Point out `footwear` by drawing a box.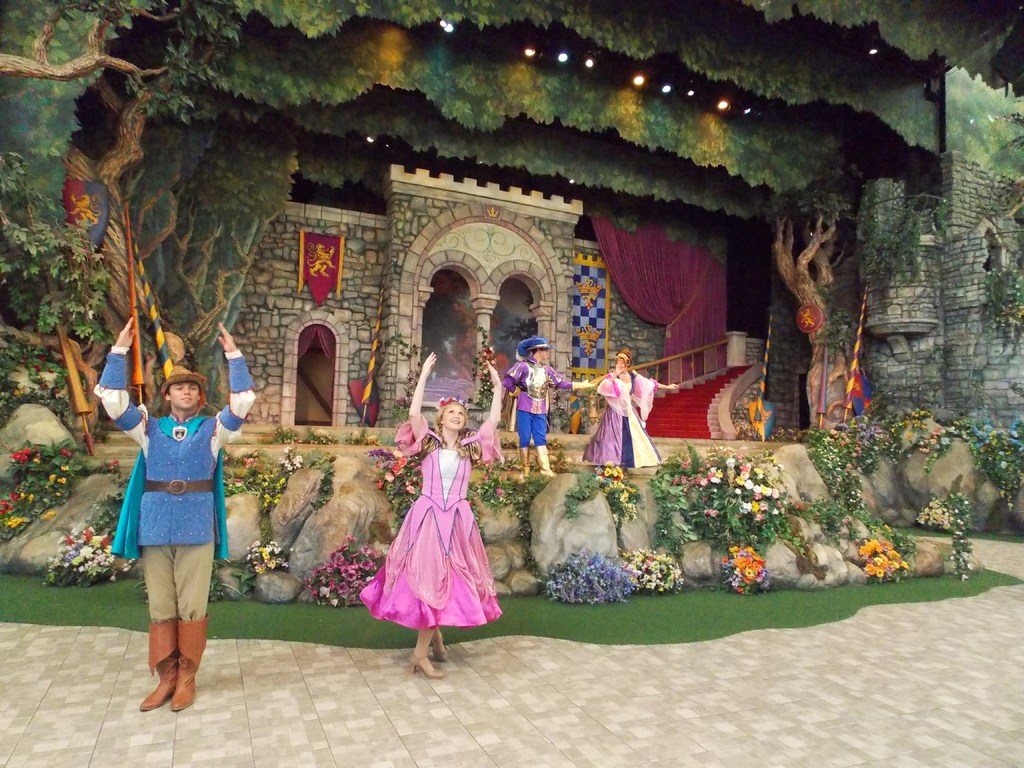
pyautogui.locateOnScreen(169, 616, 213, 712).
